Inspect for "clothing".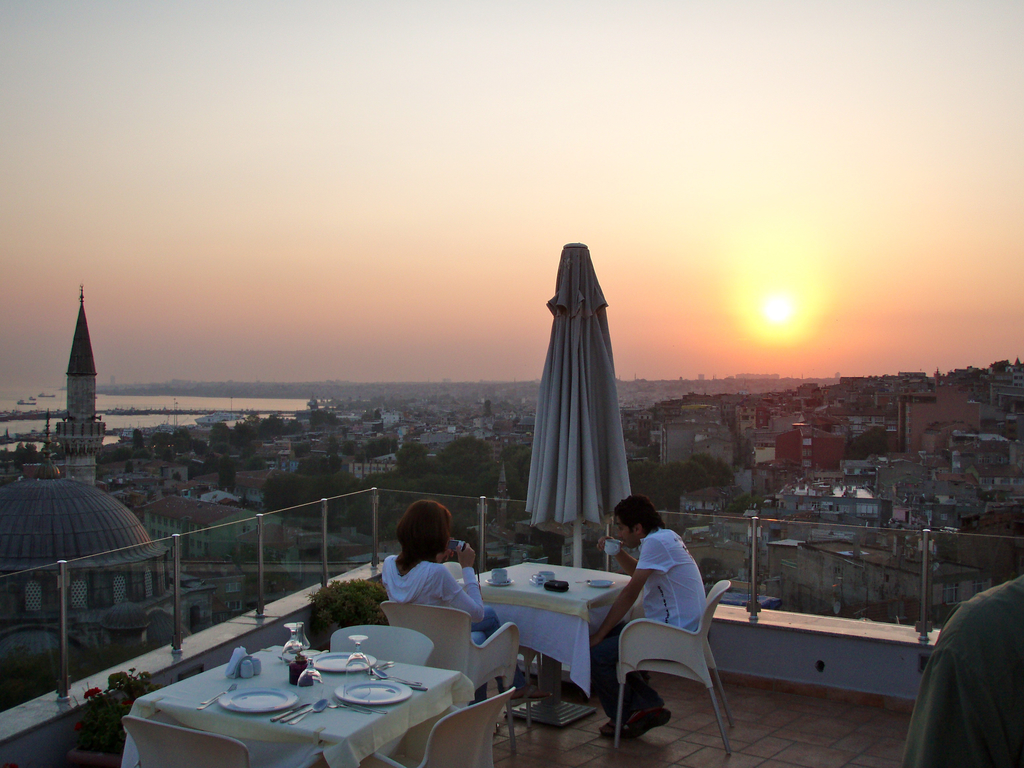
Inspection: locate(588, 524, 714, 720).
